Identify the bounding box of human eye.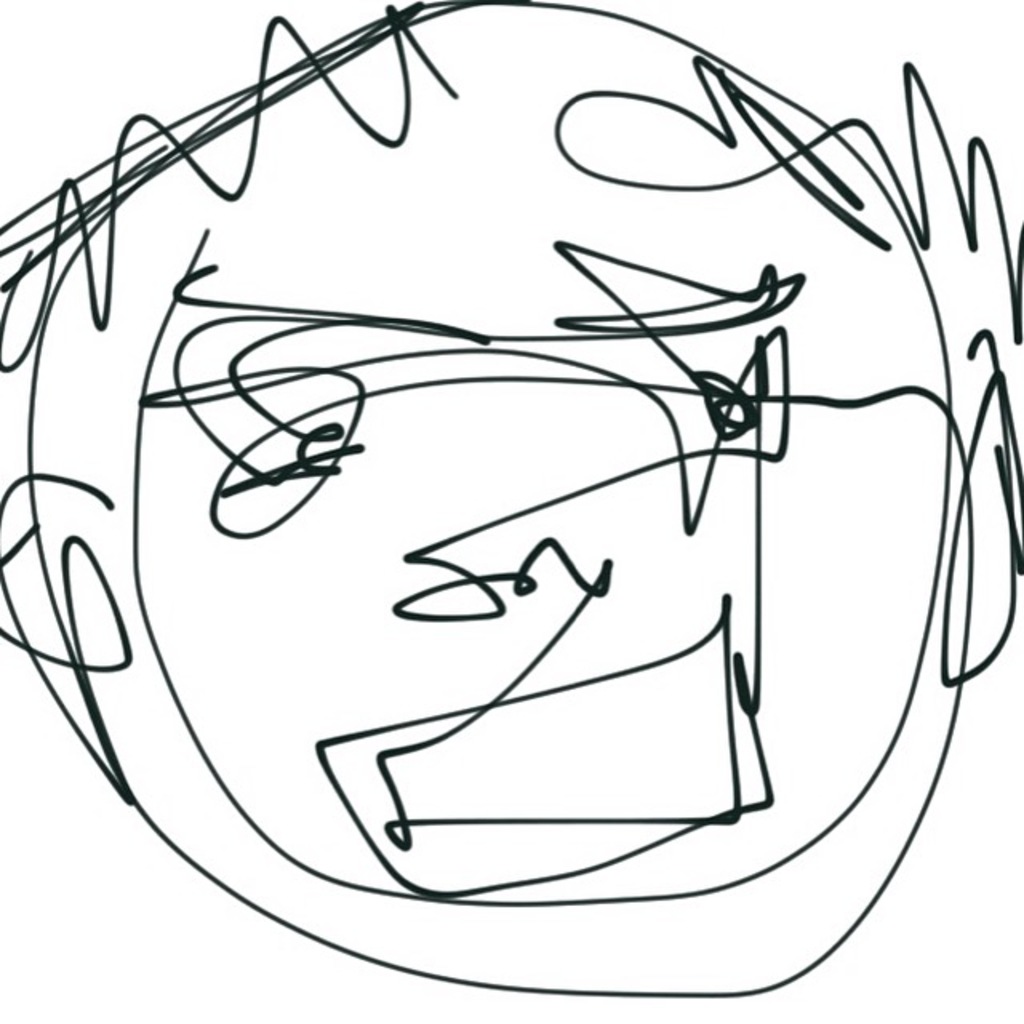
(x1=189, y1=397, x2=386, y2=563).
